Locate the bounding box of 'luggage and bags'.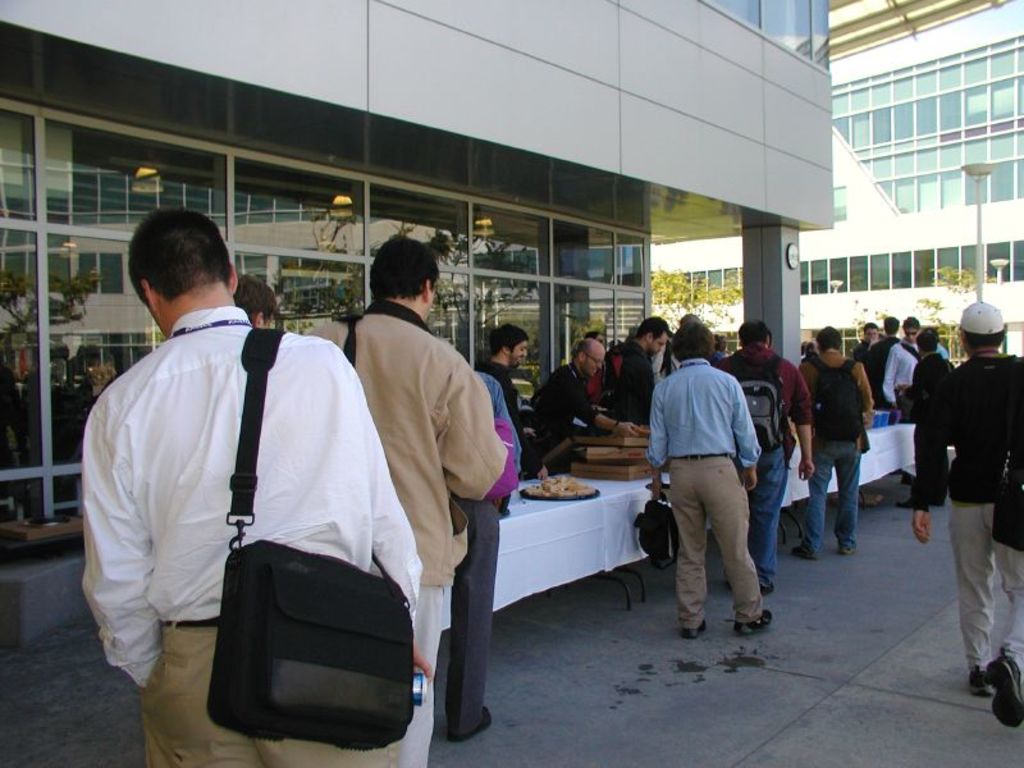
Bounding box: bbox=(897, 343, 922, 360).
